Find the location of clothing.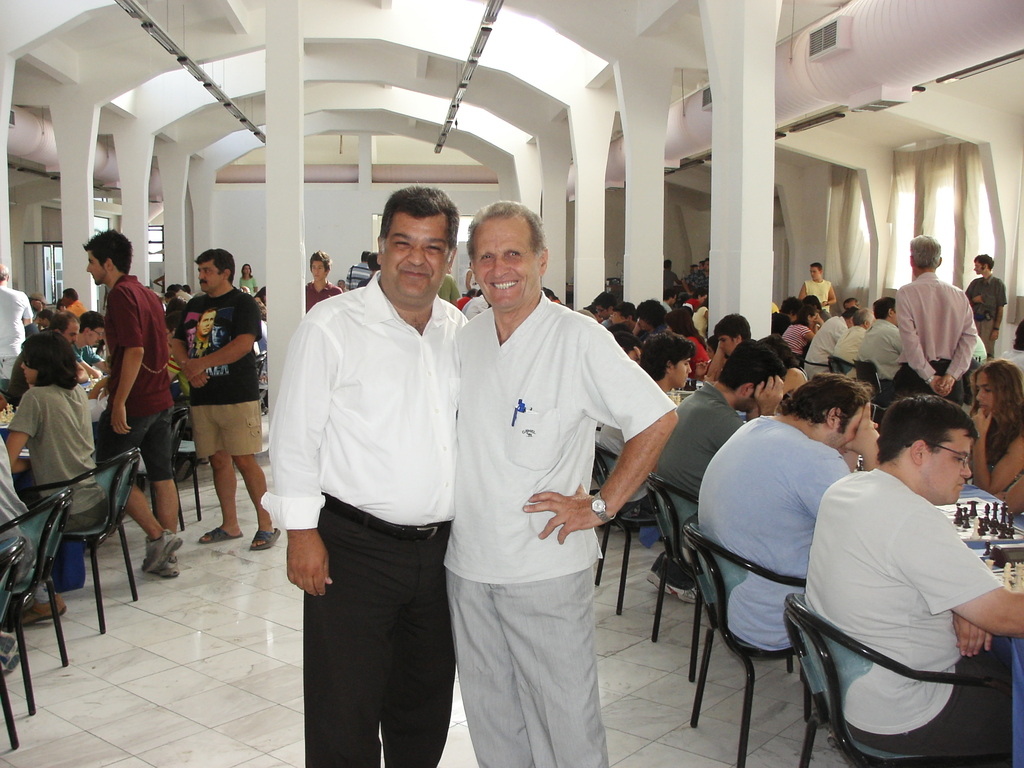
Location: select_region(262, 275, 476, 762).
